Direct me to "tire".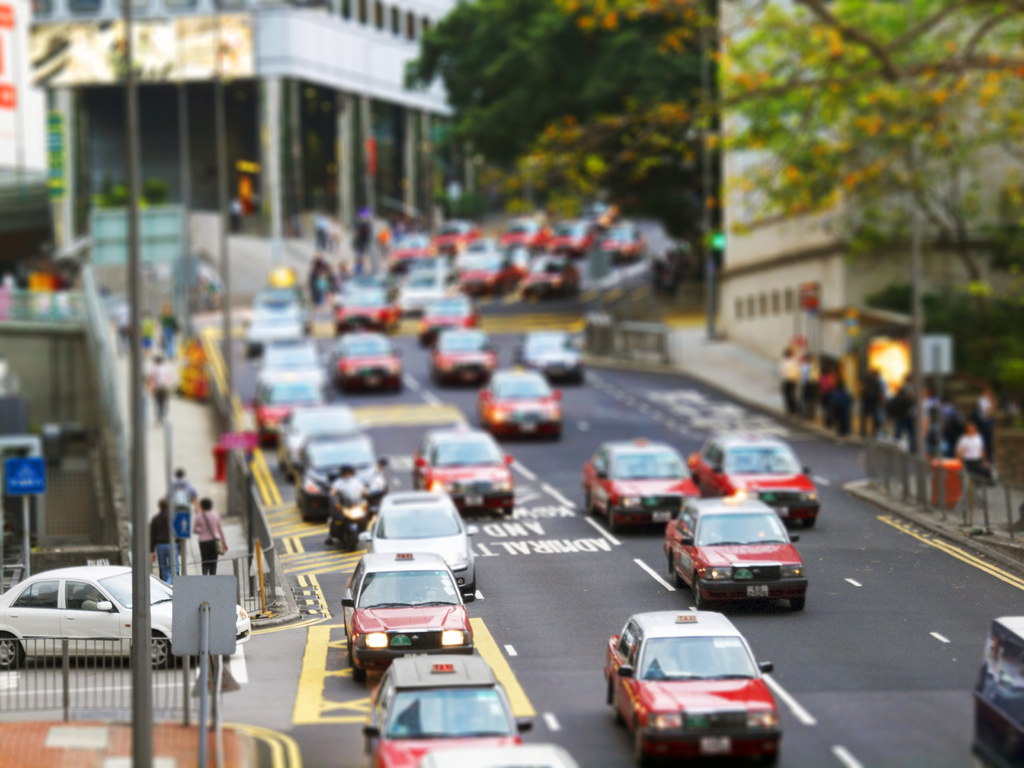
Direction: 352, 651, 371, 683.
